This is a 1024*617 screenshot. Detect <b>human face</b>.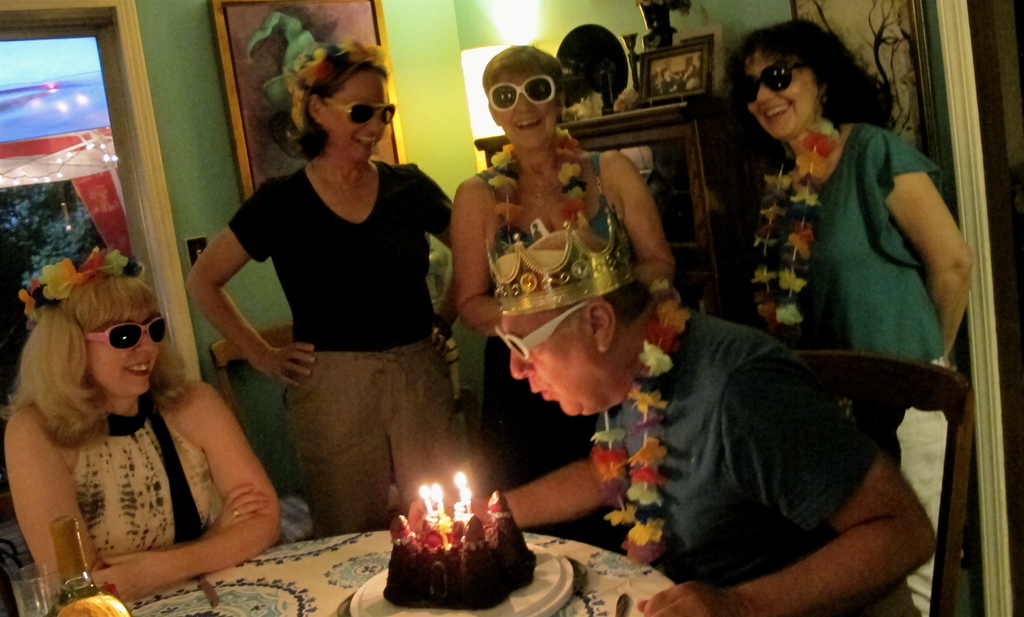
bbox=[749, 49, 817, 138].
